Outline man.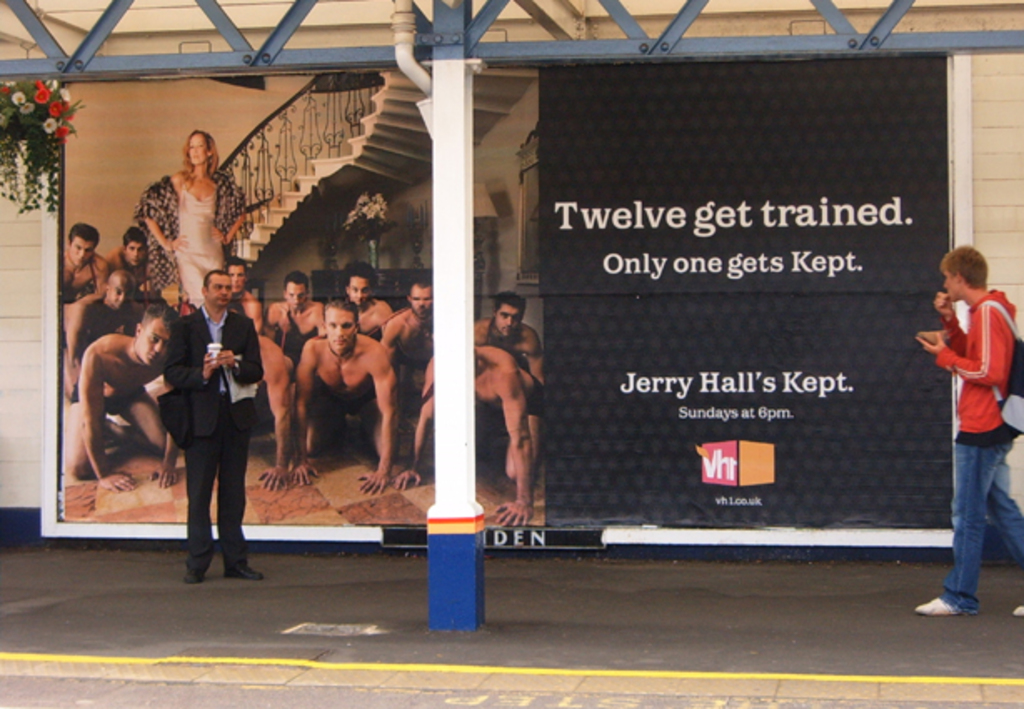
Outline: select_region(912, 240, 1022, 629).
